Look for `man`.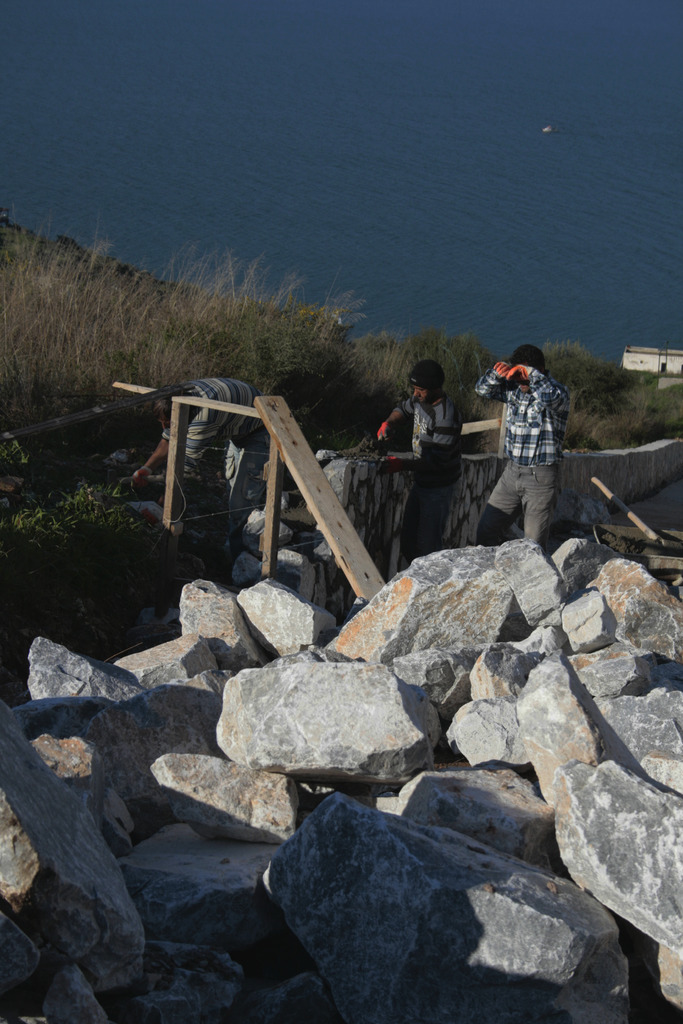
Found: crop(370, 358, 467, 535).
